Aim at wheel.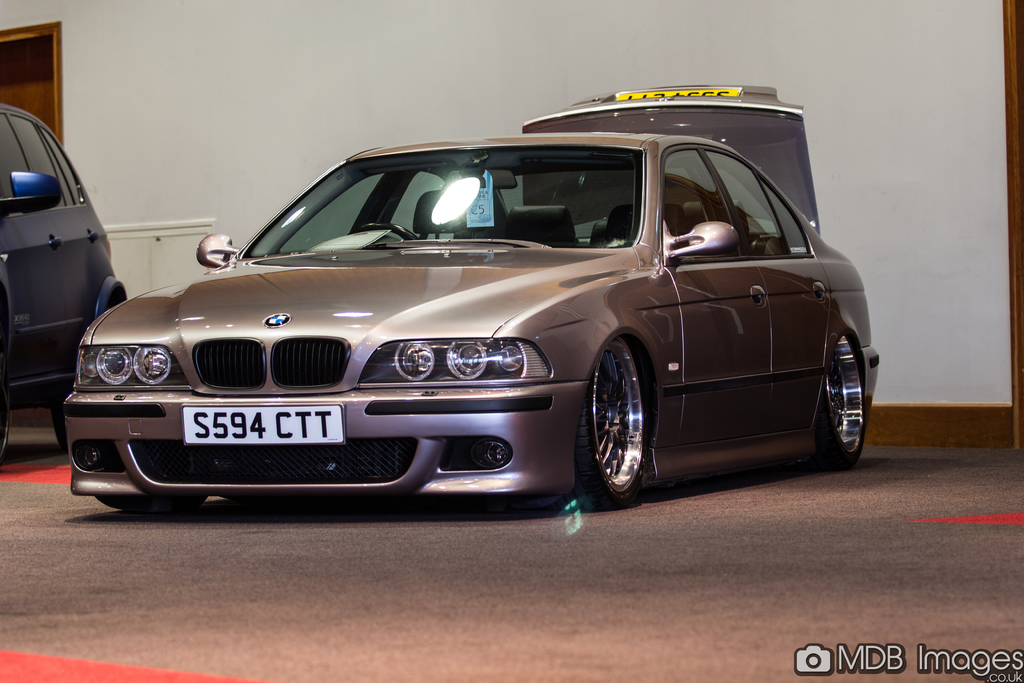
Aimed at rect(97, 495, 209, 514).
